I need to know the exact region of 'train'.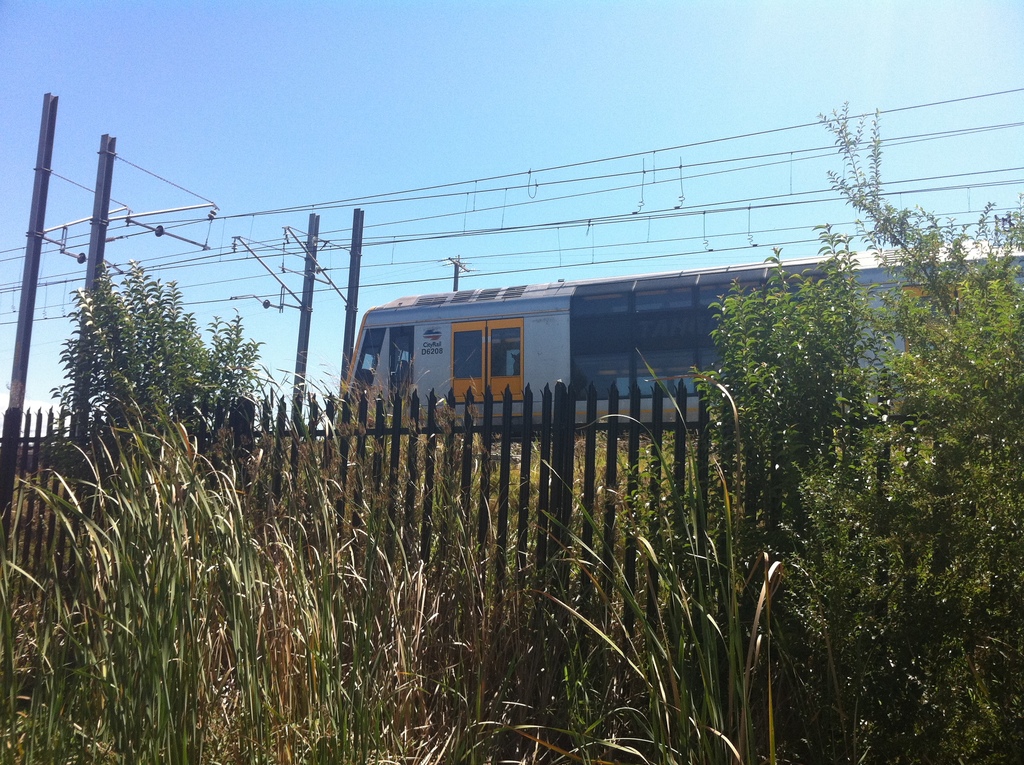
Region: box=[328, 223, 1017, 424].
